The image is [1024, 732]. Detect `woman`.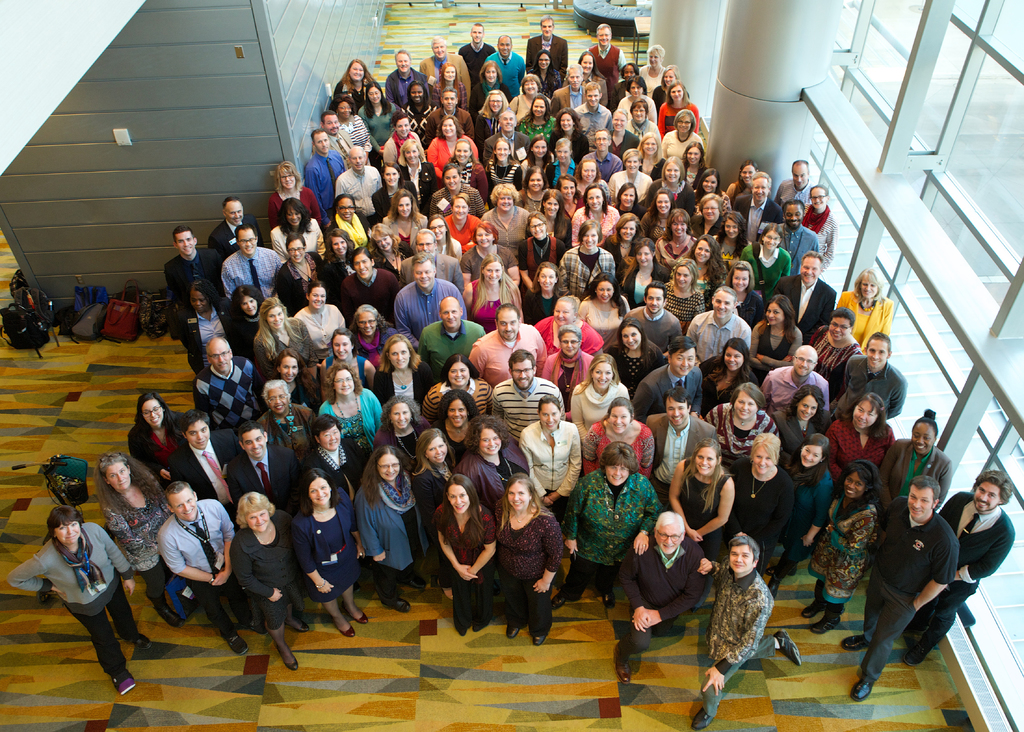
Detection: x1=479, y1=89, x2=510, y2=136.
